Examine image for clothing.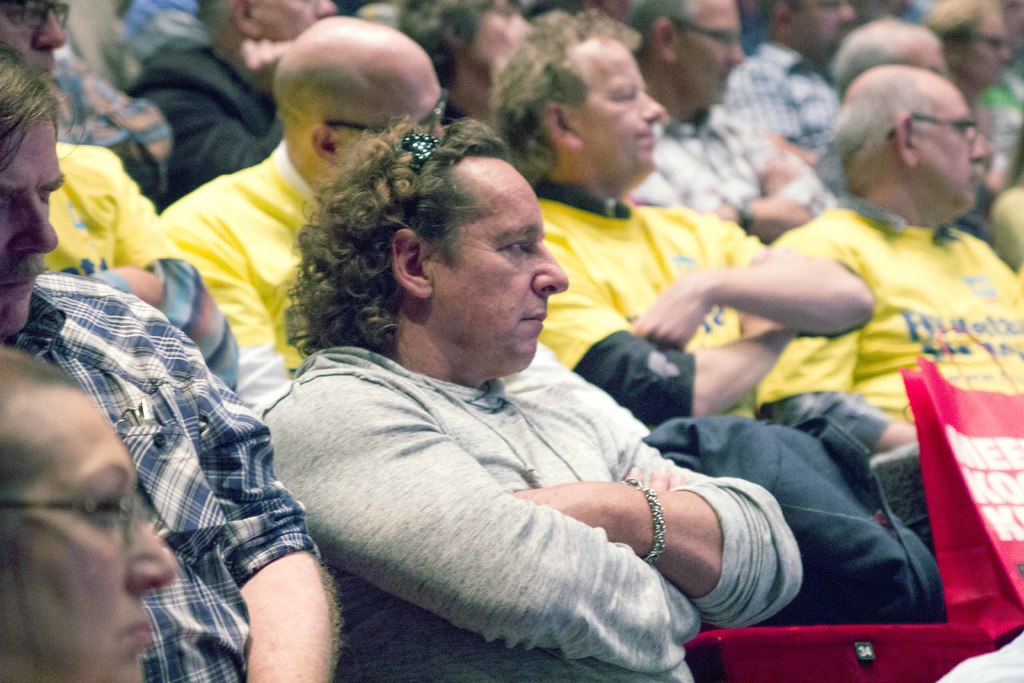
Examination result: locate(633, 412, 945, 626).
